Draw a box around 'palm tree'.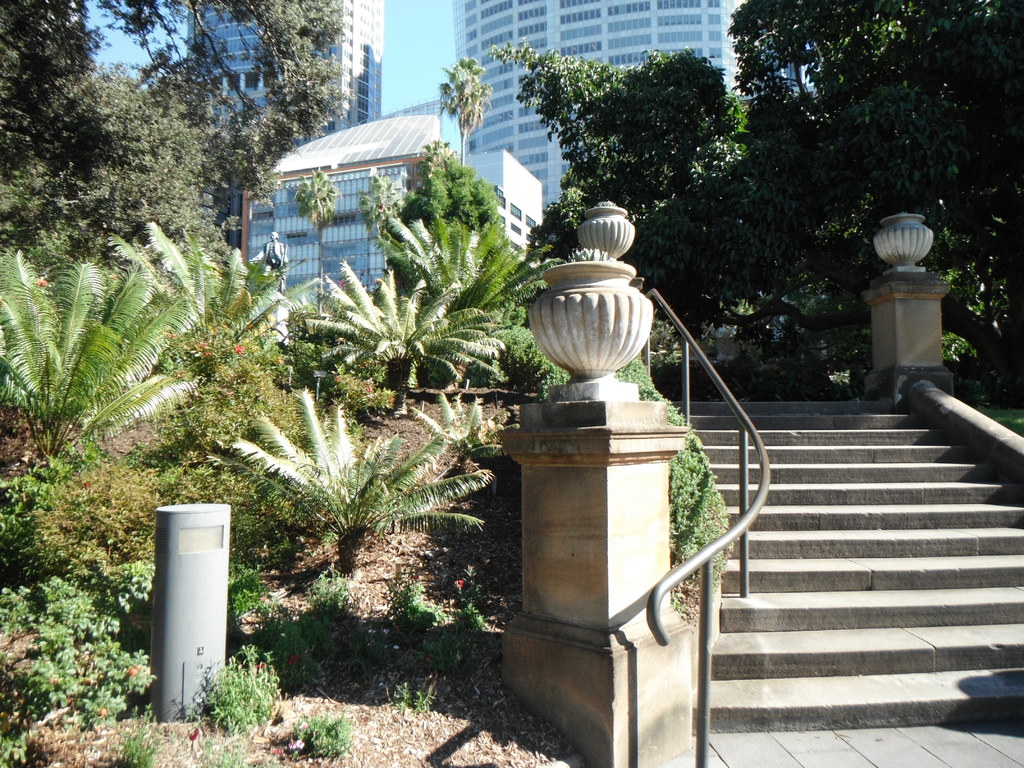
locate(239, 375, 465, 564).
